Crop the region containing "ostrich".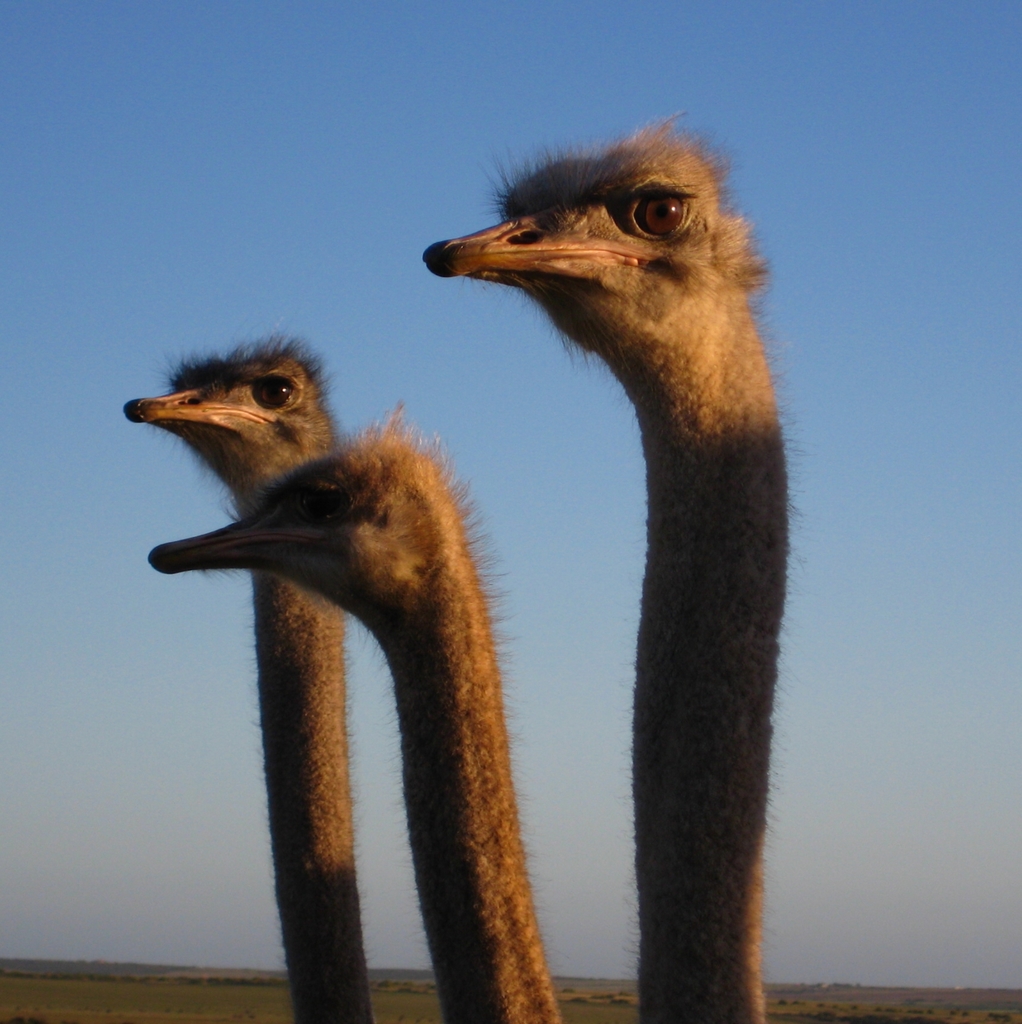
Crop region: 112:330:408:1023.
